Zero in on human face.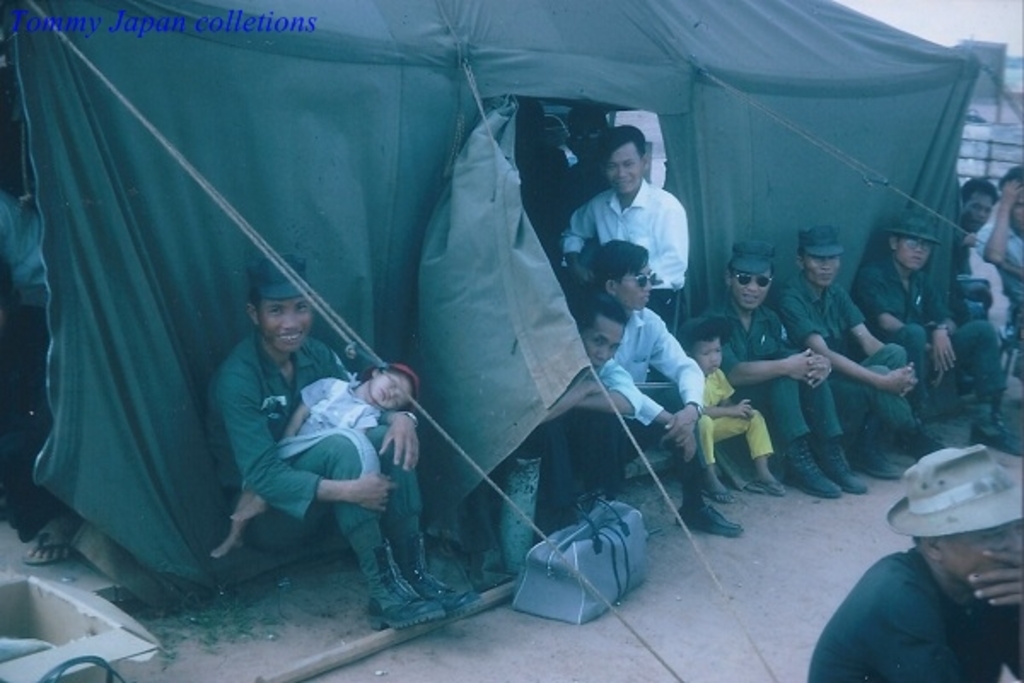
Zeroed in: l=942, t=512, r=1022, b=587.
